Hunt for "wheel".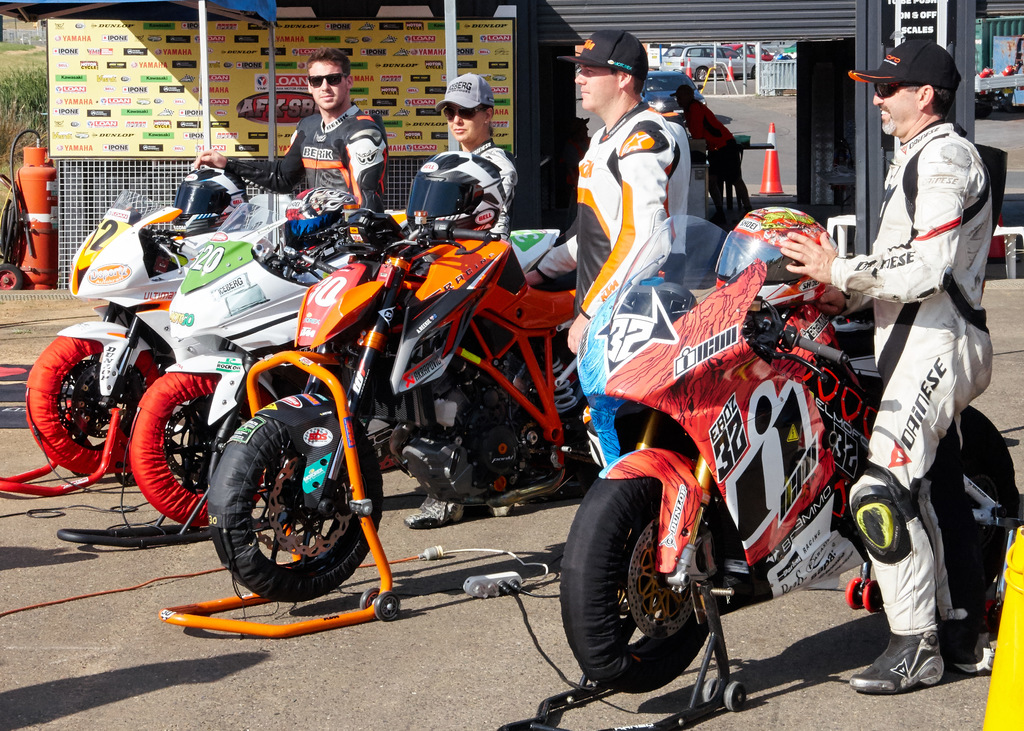
Hunted down at [207,387,388,606].
